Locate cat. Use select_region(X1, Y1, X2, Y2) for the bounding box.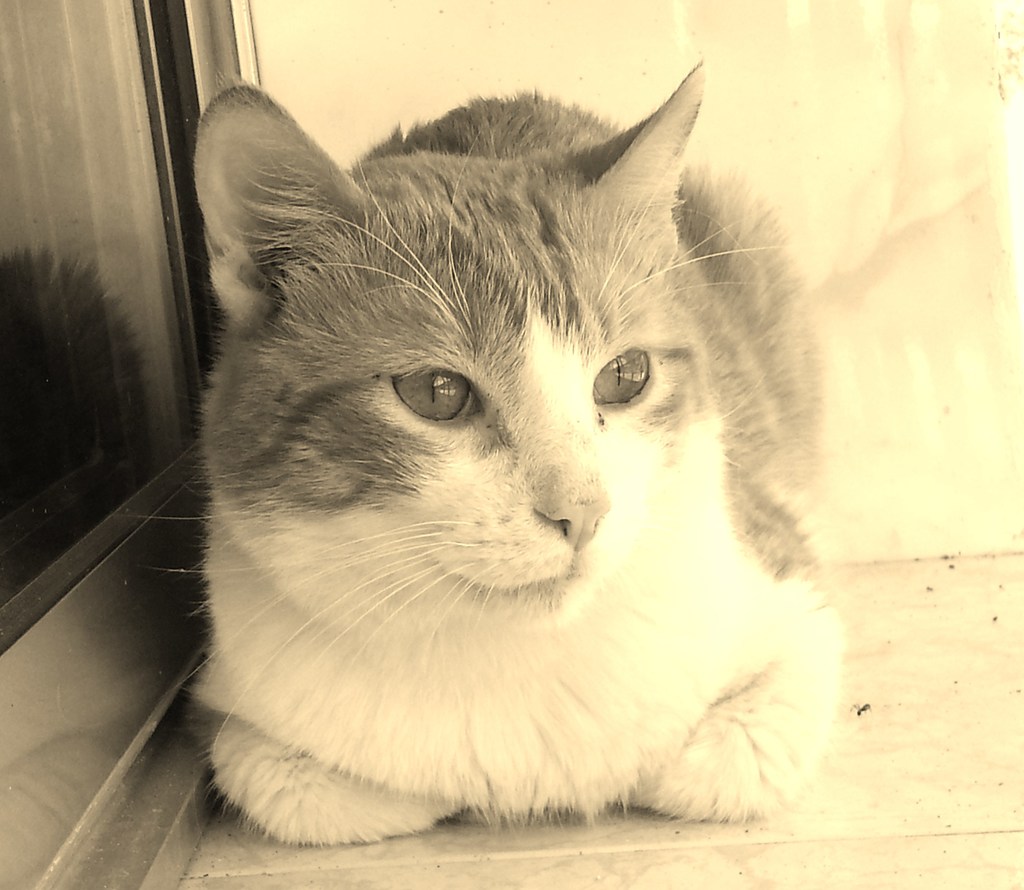
select_region(200, 60, 835, 847).
